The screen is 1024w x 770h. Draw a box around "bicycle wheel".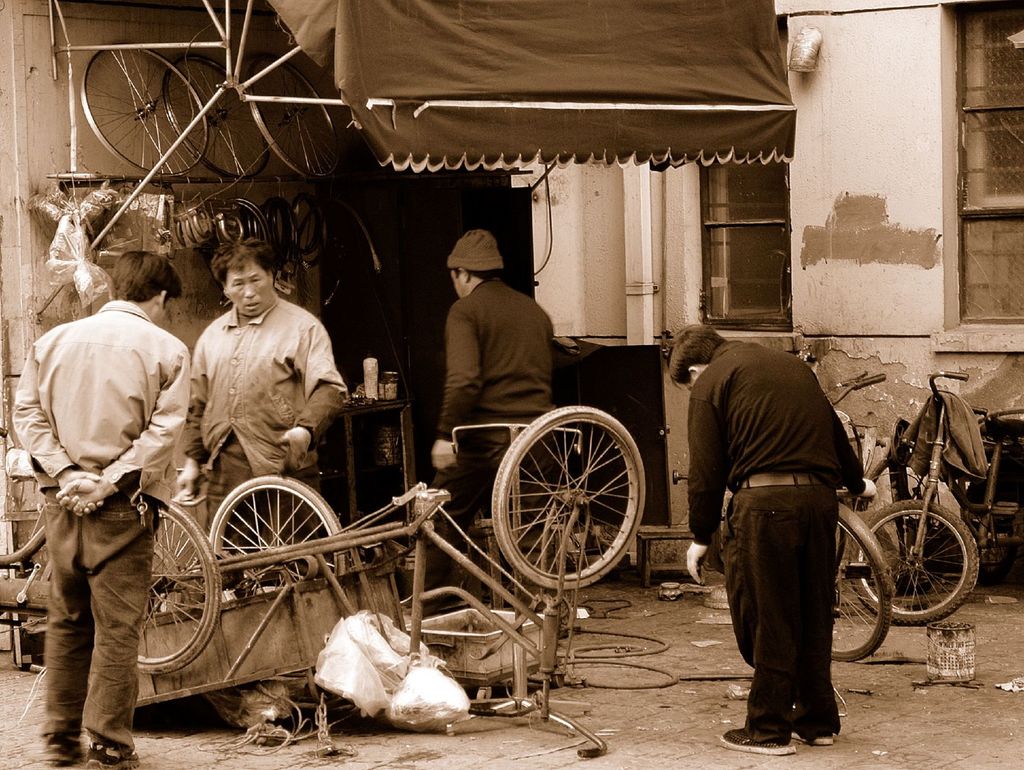
bbox=(170, 52, 262, 186).
